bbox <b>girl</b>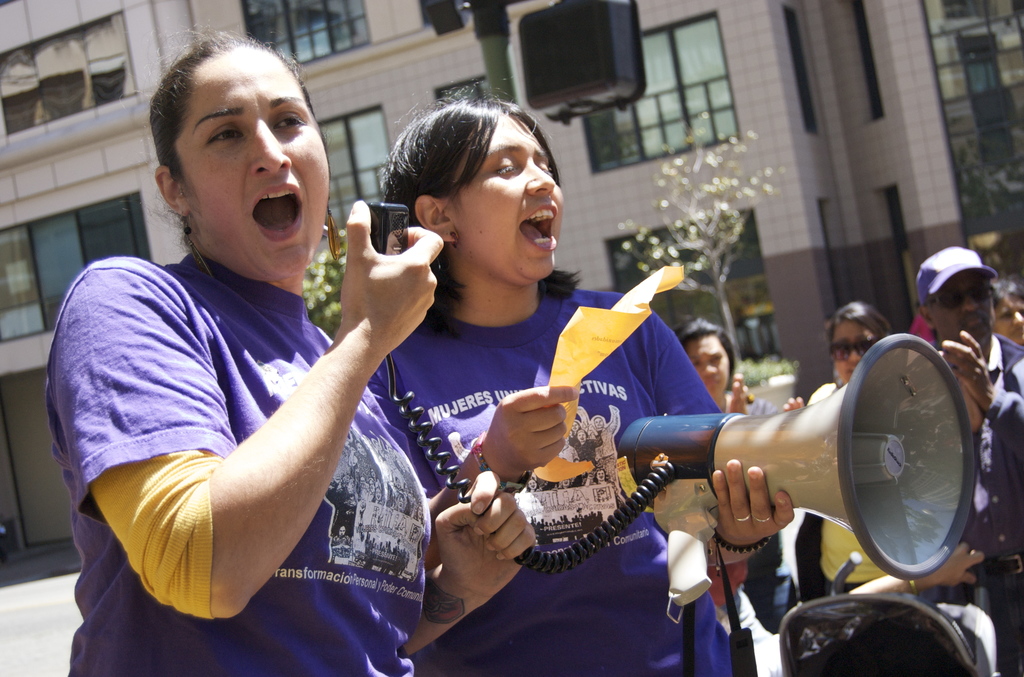
<box>367,78,794,676</box>
